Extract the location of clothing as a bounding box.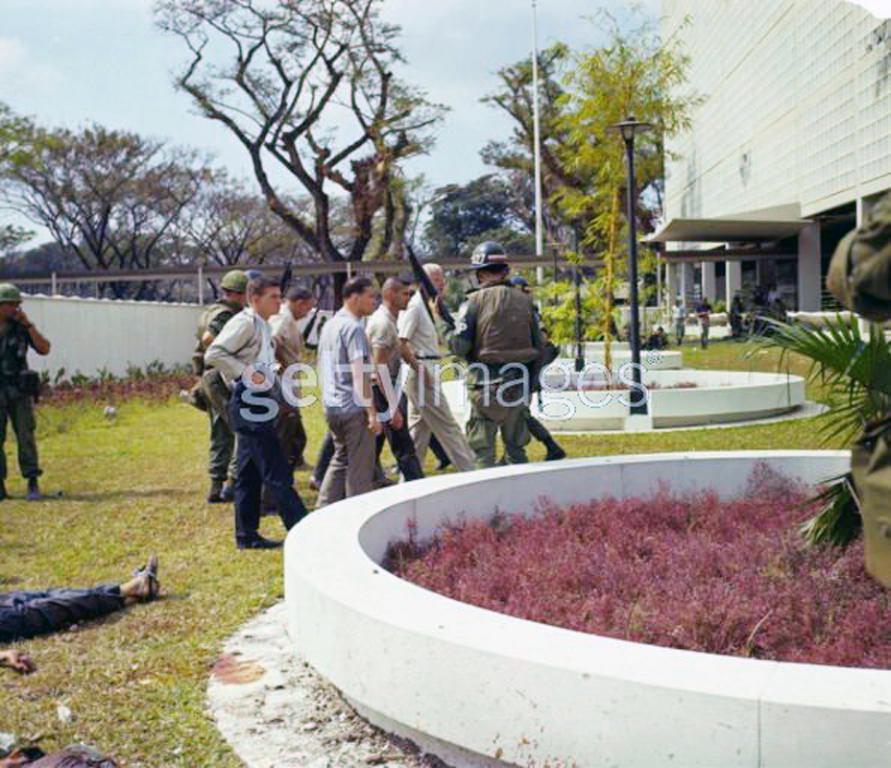
768, 288, 783, 301.
